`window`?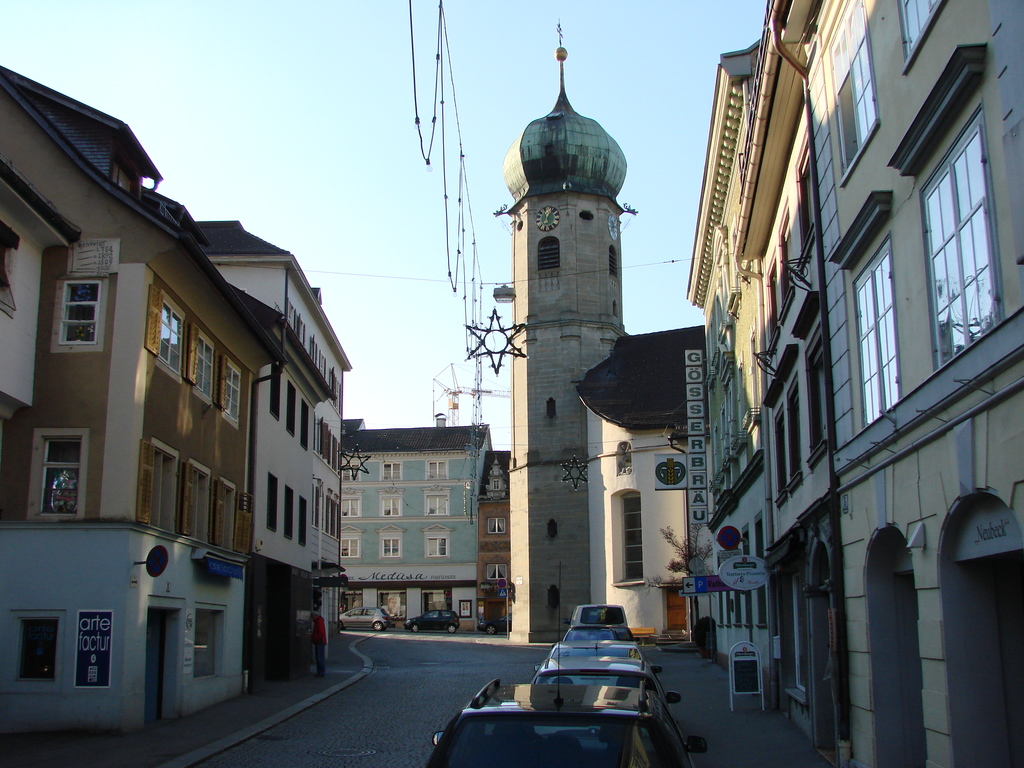
box(775, 415, 785, 495)
